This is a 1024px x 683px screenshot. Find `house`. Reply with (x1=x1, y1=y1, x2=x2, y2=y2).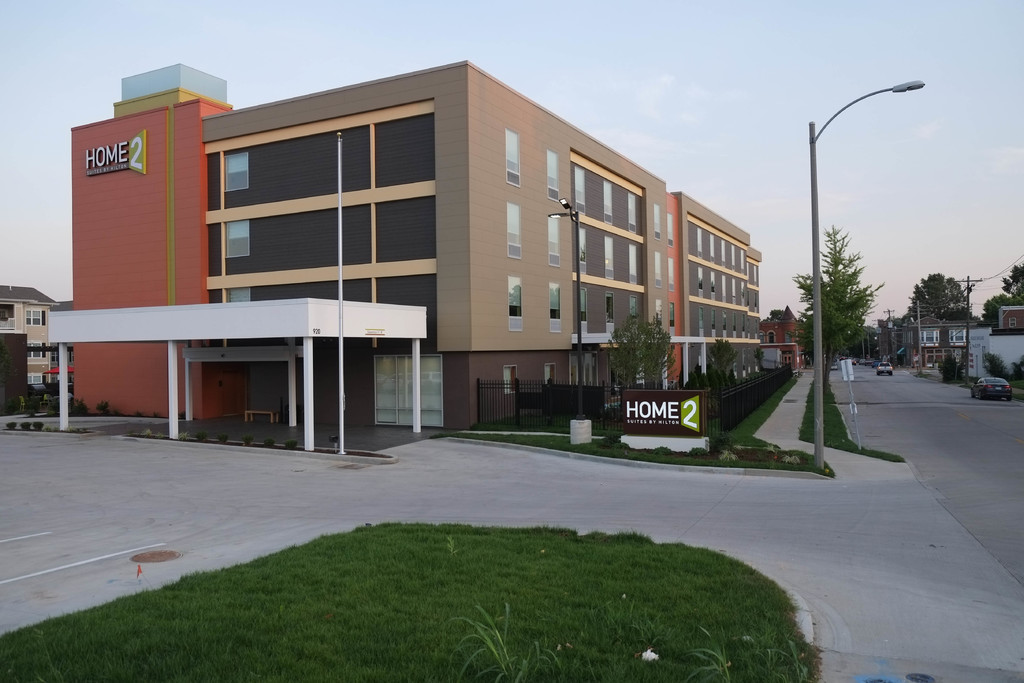
(x1=0, y1=287, x2=57, y2=389).
